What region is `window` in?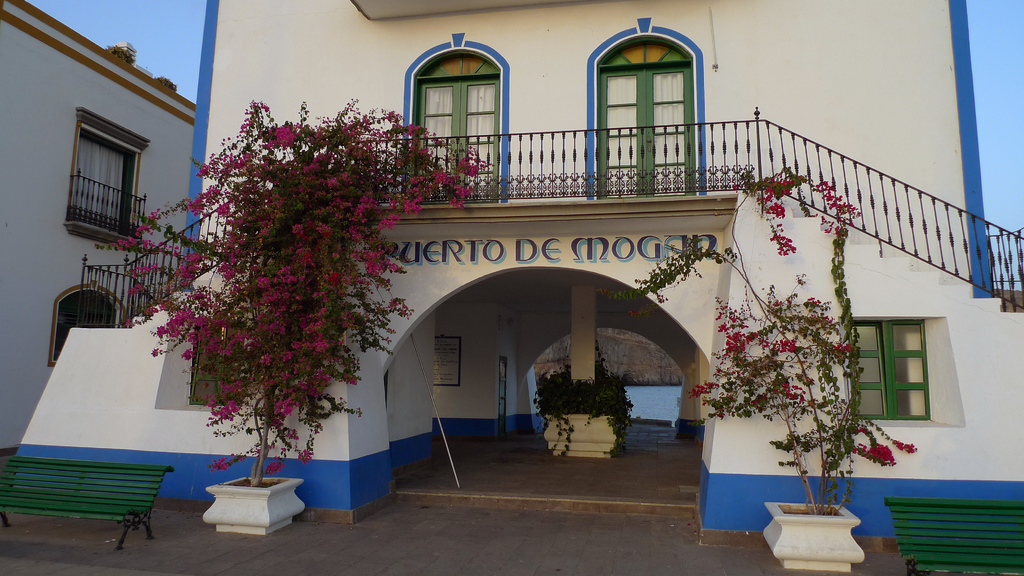
<box>64,113,141,246</box>.
